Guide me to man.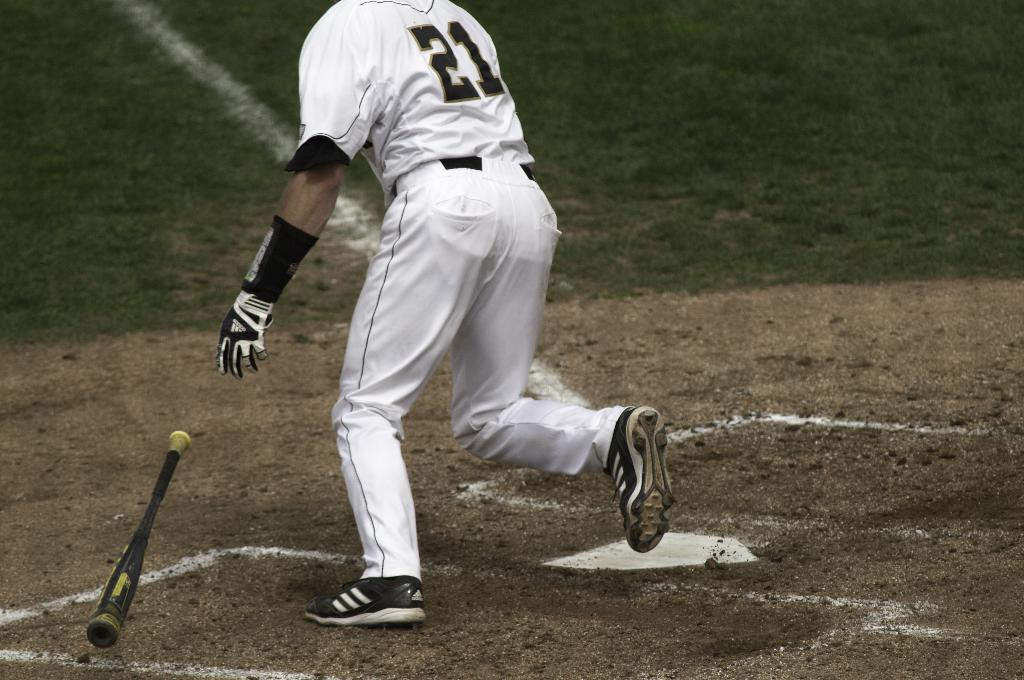
Guidance: box(212, 0, 673, 629).
